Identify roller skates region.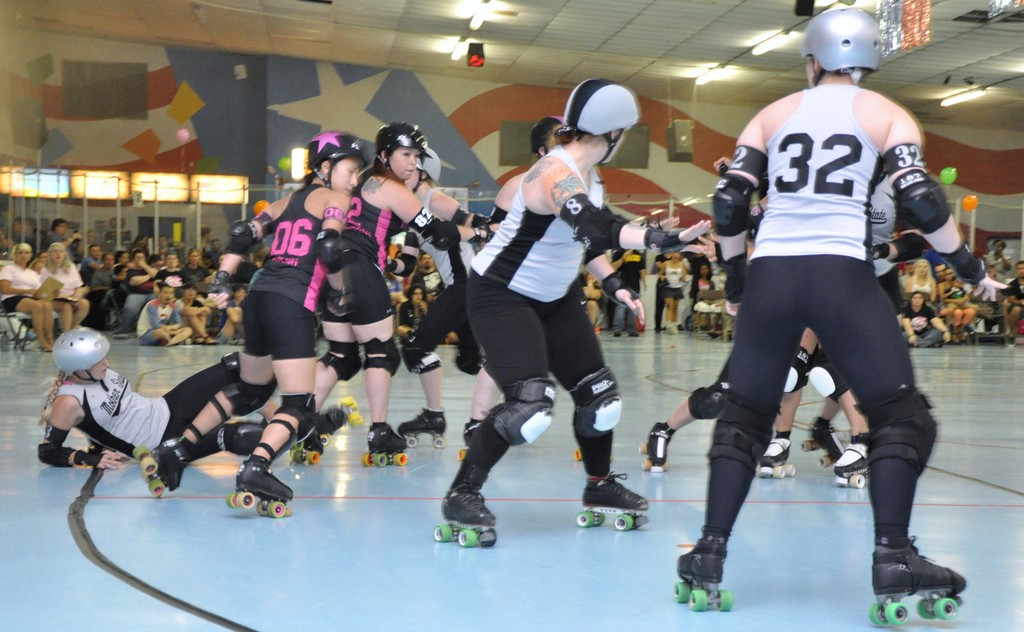
Region: l=755, t=431, r=795, b=477.
